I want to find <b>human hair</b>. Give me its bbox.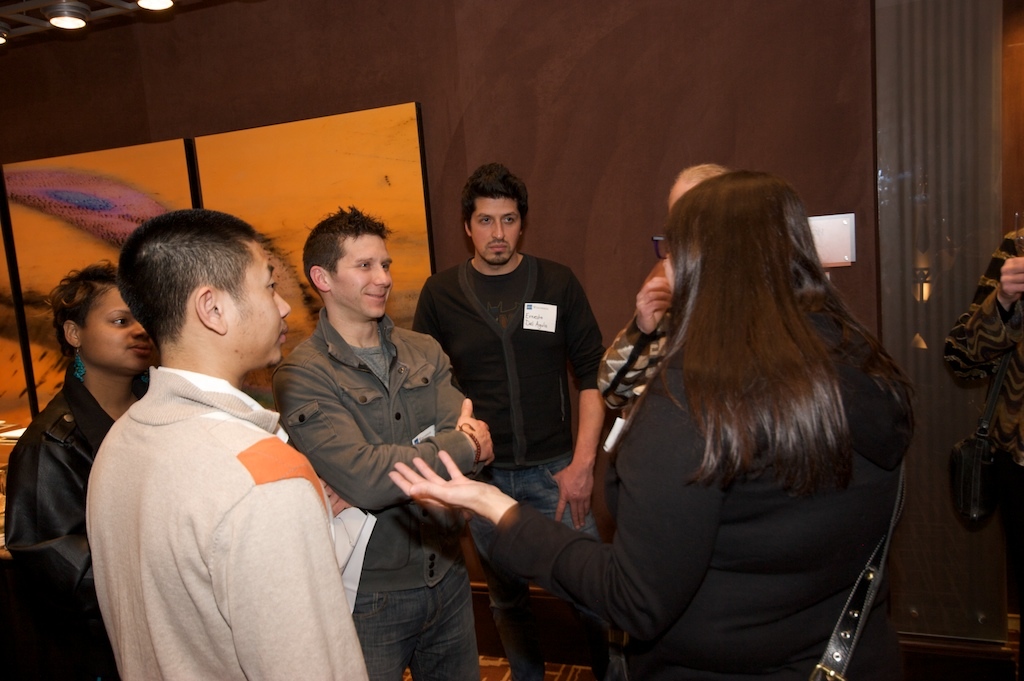
[left=463, top=162, right=529, bottom=237].
